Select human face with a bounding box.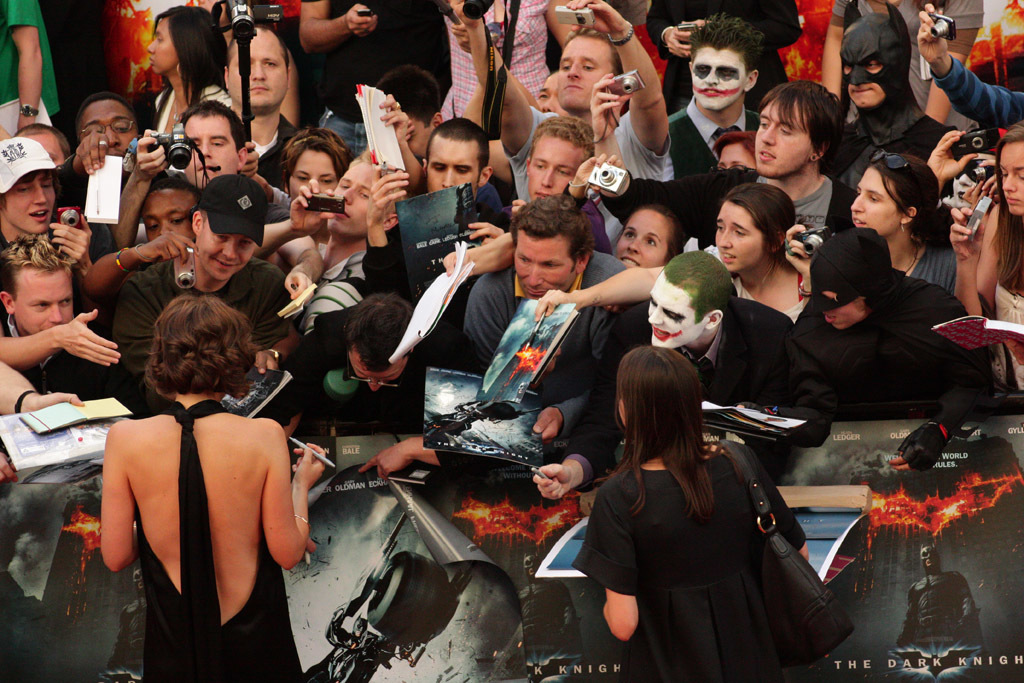
bbox=(692, 55, 748, 107).
